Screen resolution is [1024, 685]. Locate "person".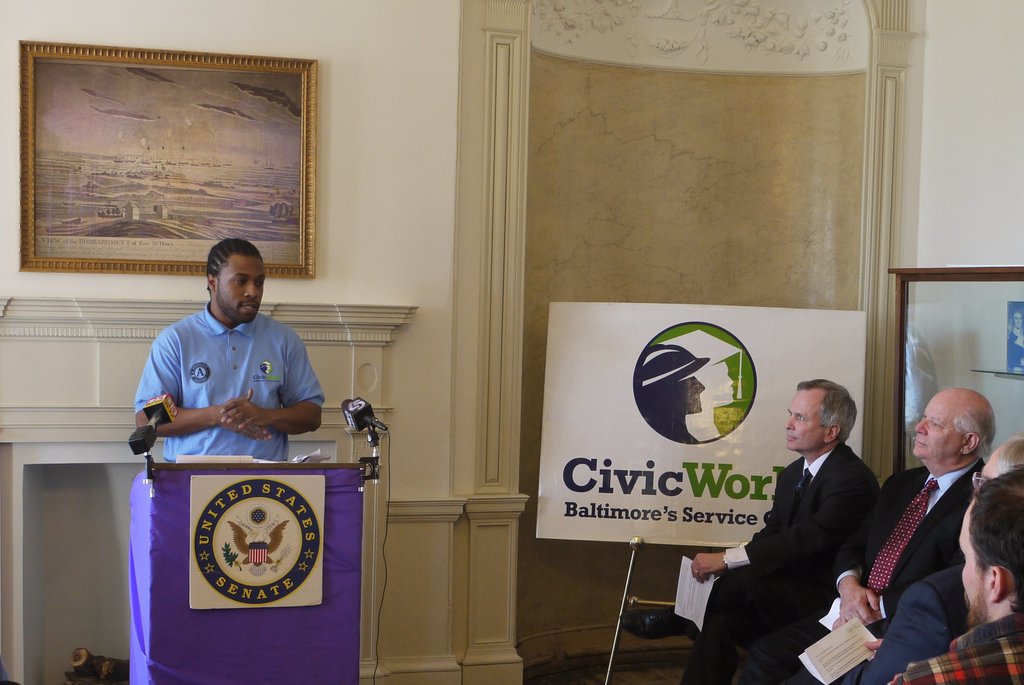
130:239:326:452.
